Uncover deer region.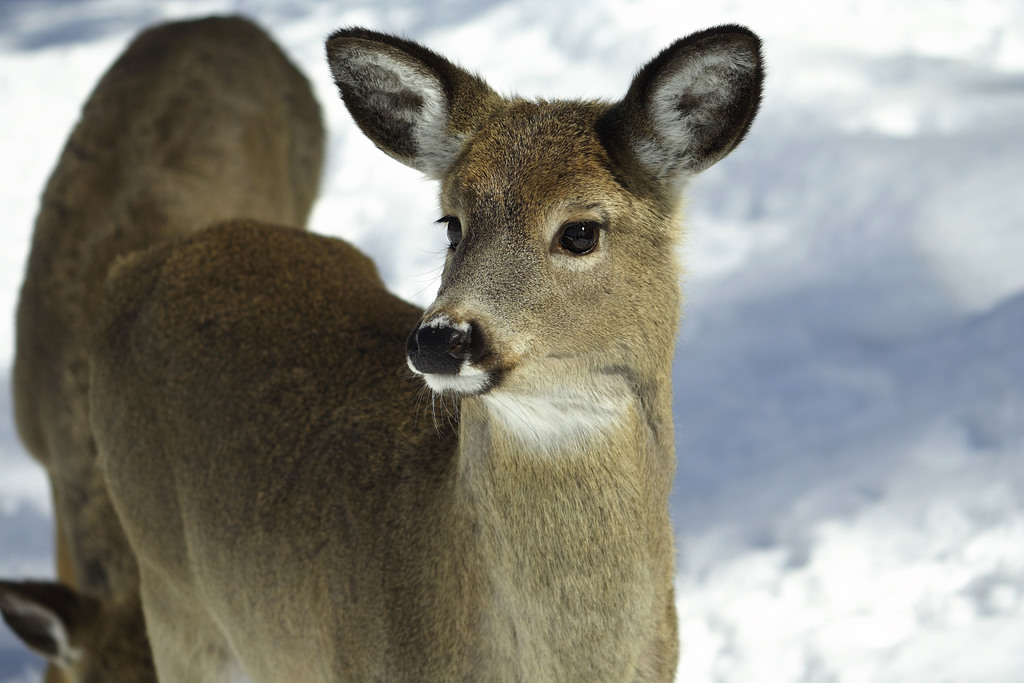
Uncovered: [x1=86, y1=17, x2=759, y2=682].
